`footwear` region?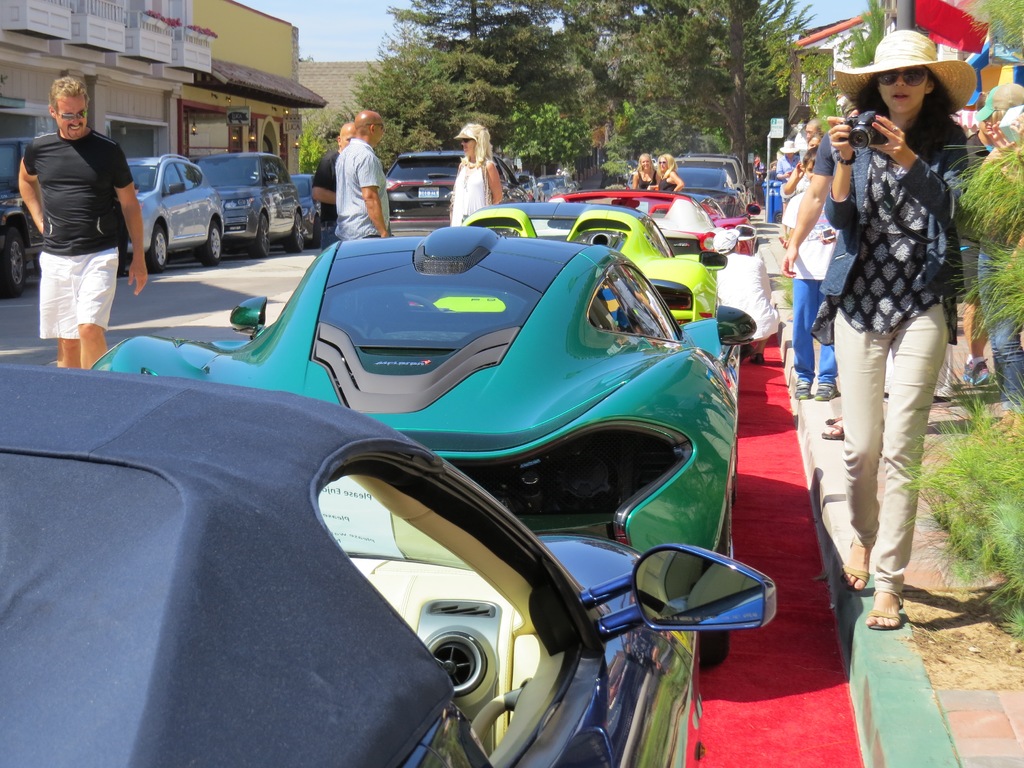
x1=972, y1=358, x2=996, y2=388
